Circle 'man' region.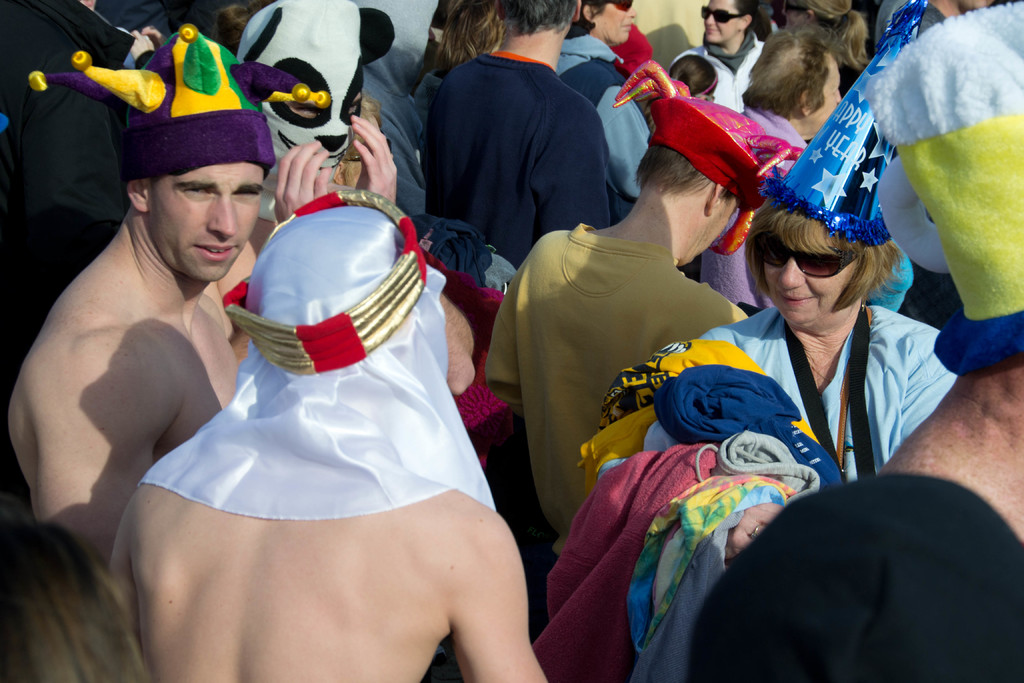
Region: select_region(691, 0, 1023, 682).
